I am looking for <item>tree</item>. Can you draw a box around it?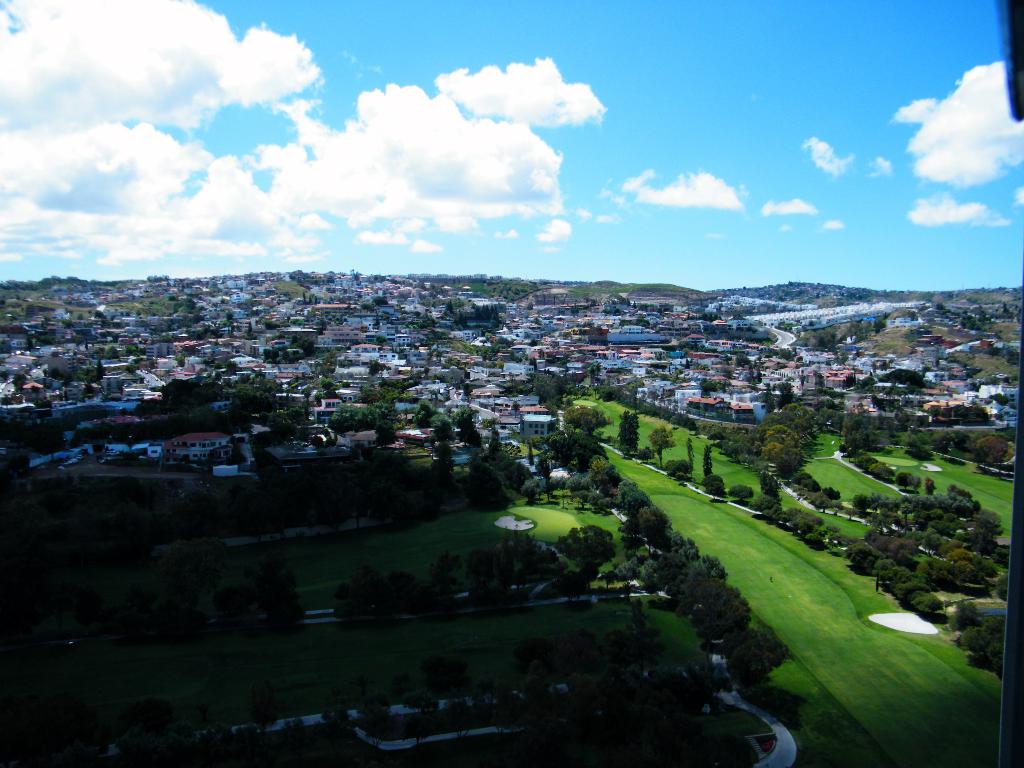
Sure, the bounding box is 669, 562, 728, 612.
